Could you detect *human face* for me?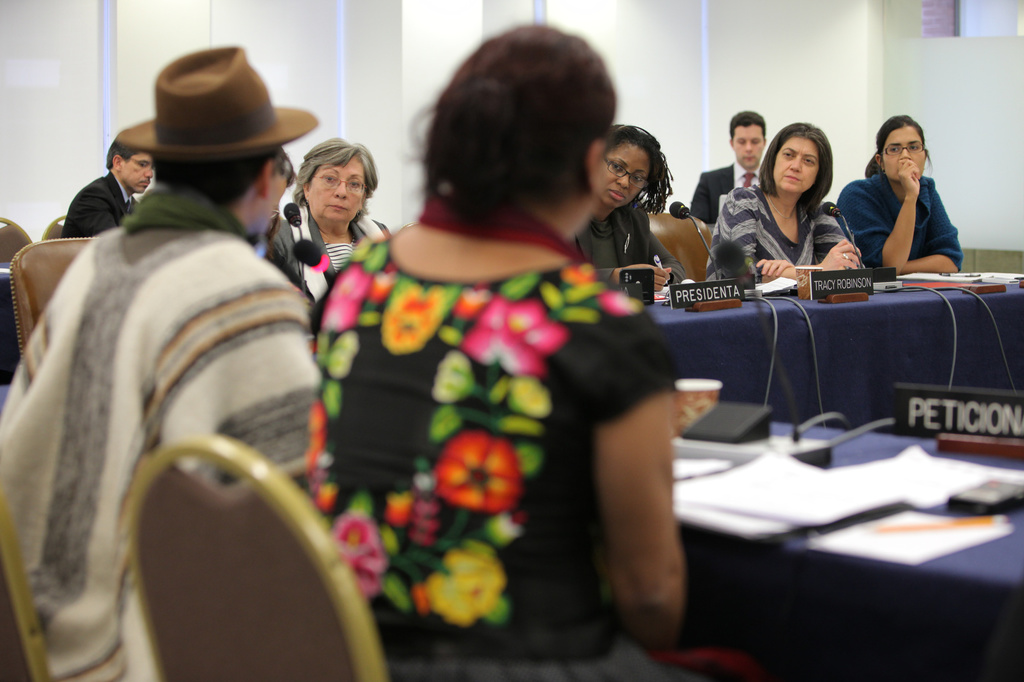
Detection result: x1=728 y1=121 x2=769 y2=174.
